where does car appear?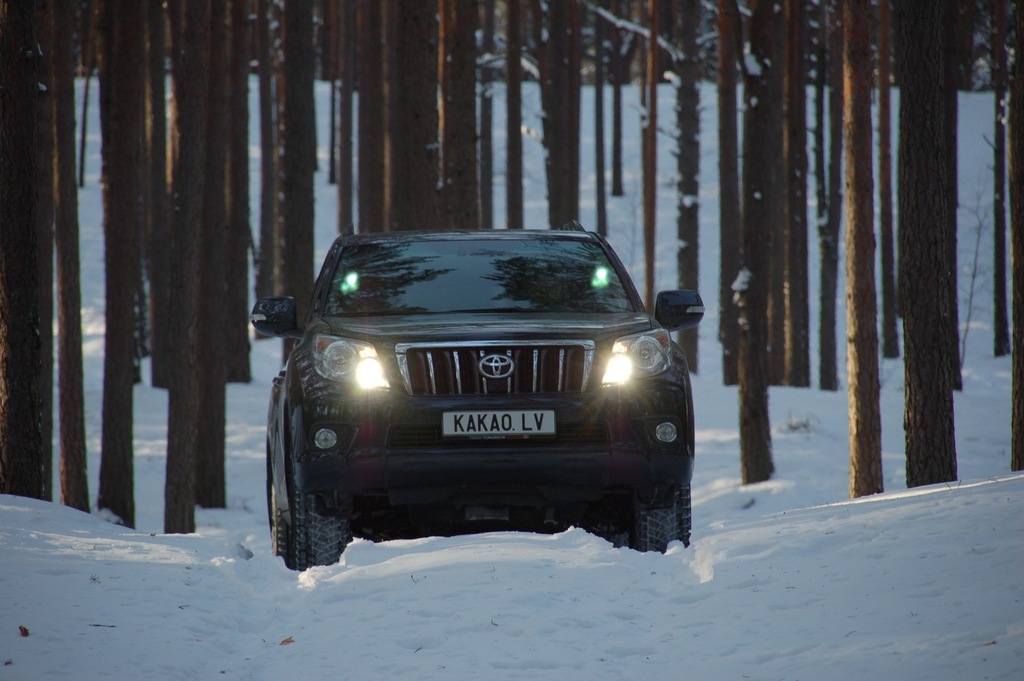
Appears at rect(250, 220, 706, 571).
